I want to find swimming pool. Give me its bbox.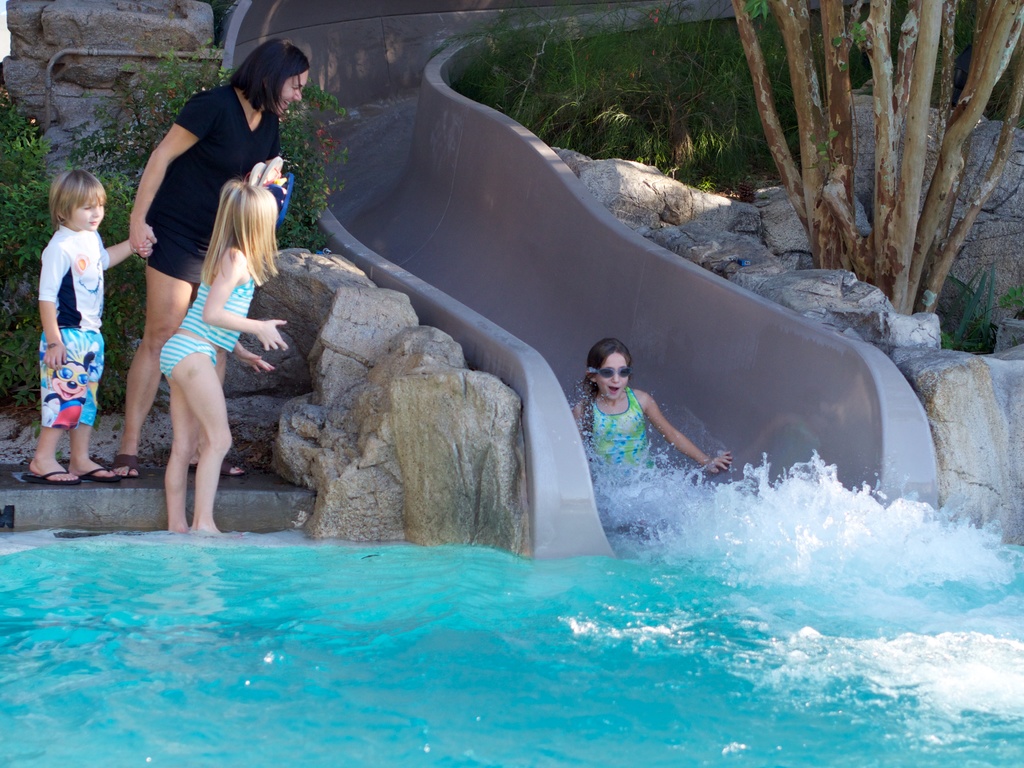
0/489/1023/767.
